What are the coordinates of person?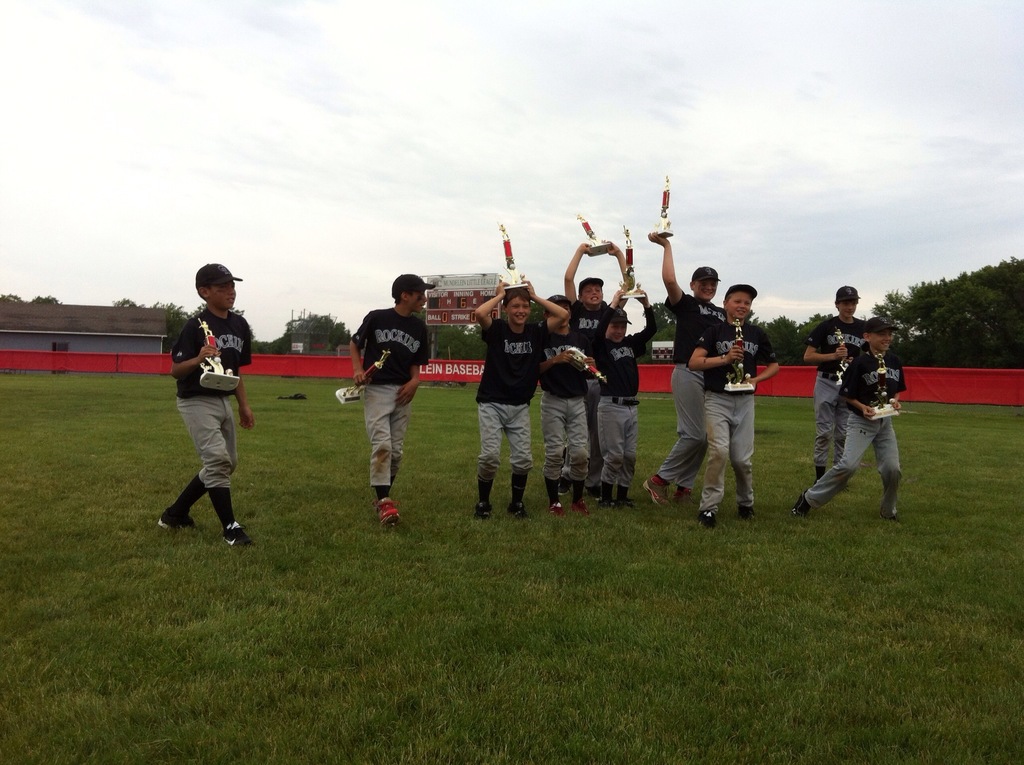
bbox=[655, 238, 721, 518].
